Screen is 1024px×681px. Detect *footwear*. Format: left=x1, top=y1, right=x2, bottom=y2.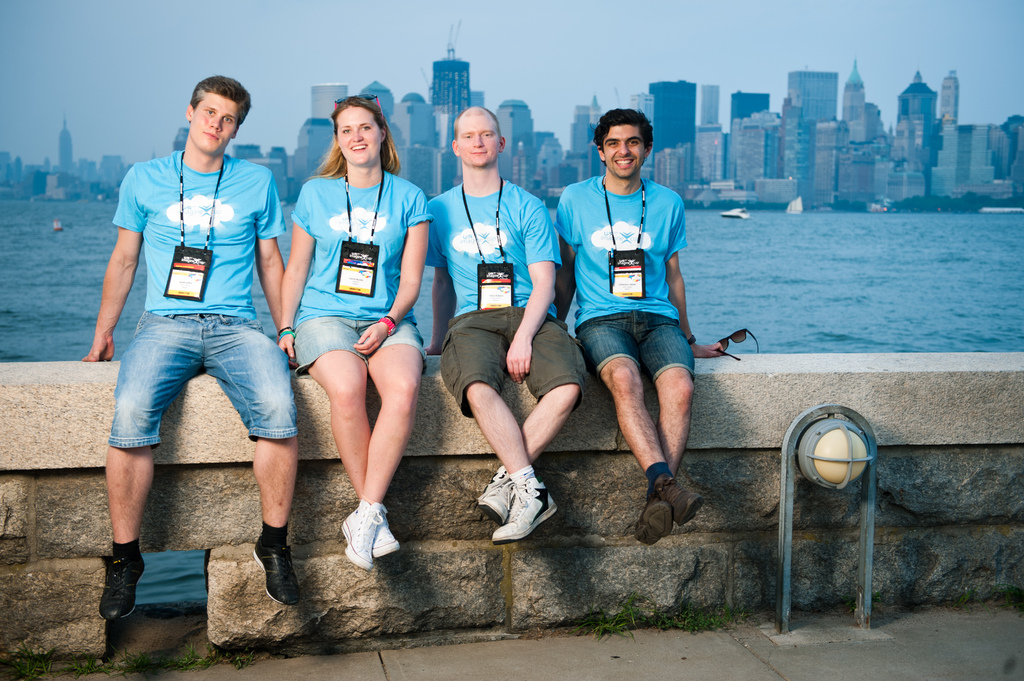
left=475, top=458, right=516, bottom=529.
